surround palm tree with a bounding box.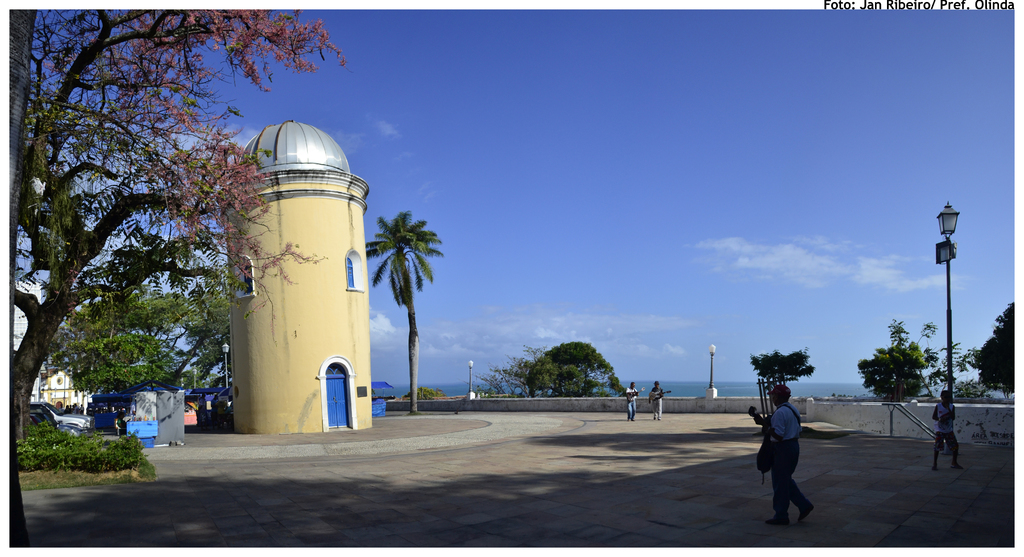
BBox(886, 315, 909, 431).
